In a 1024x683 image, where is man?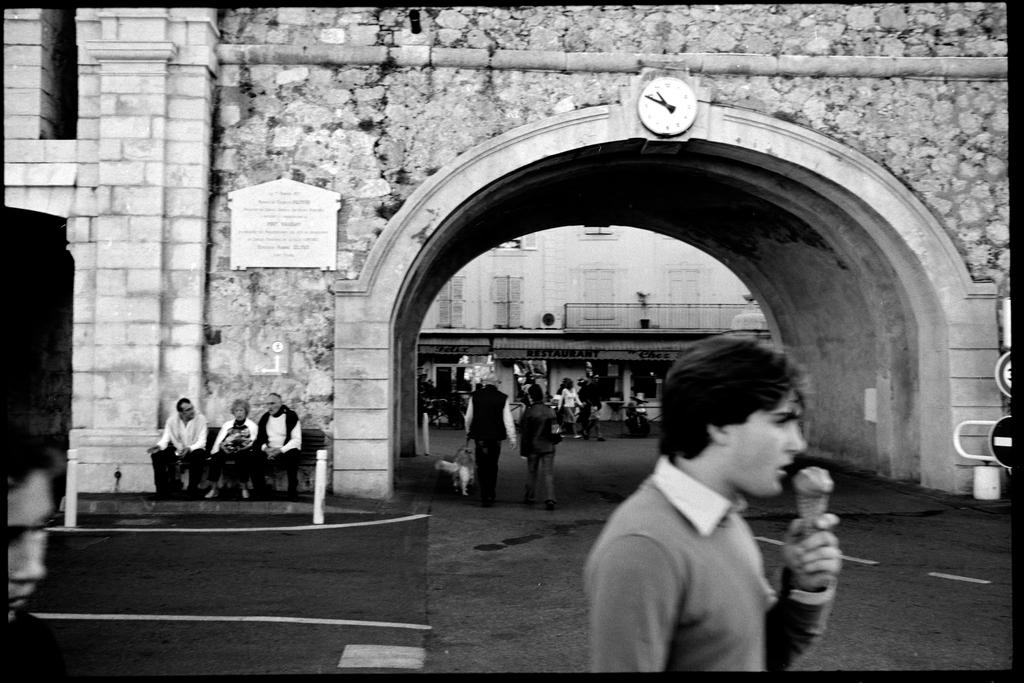
rect(518, 384, 560, 510).
